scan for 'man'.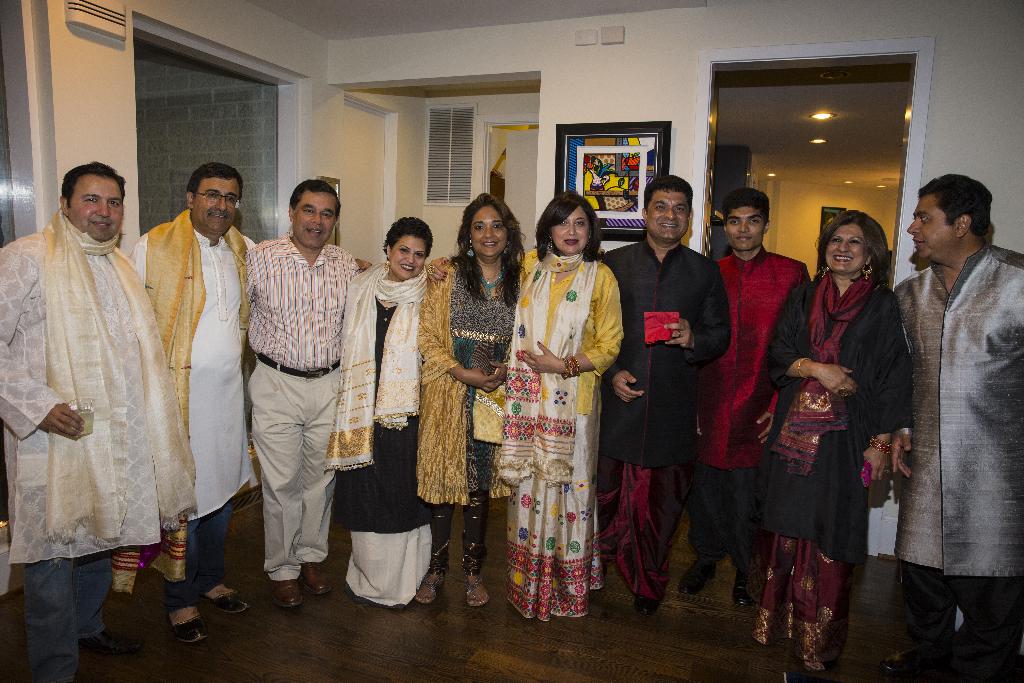
Scan result: (680,185,812,609).
